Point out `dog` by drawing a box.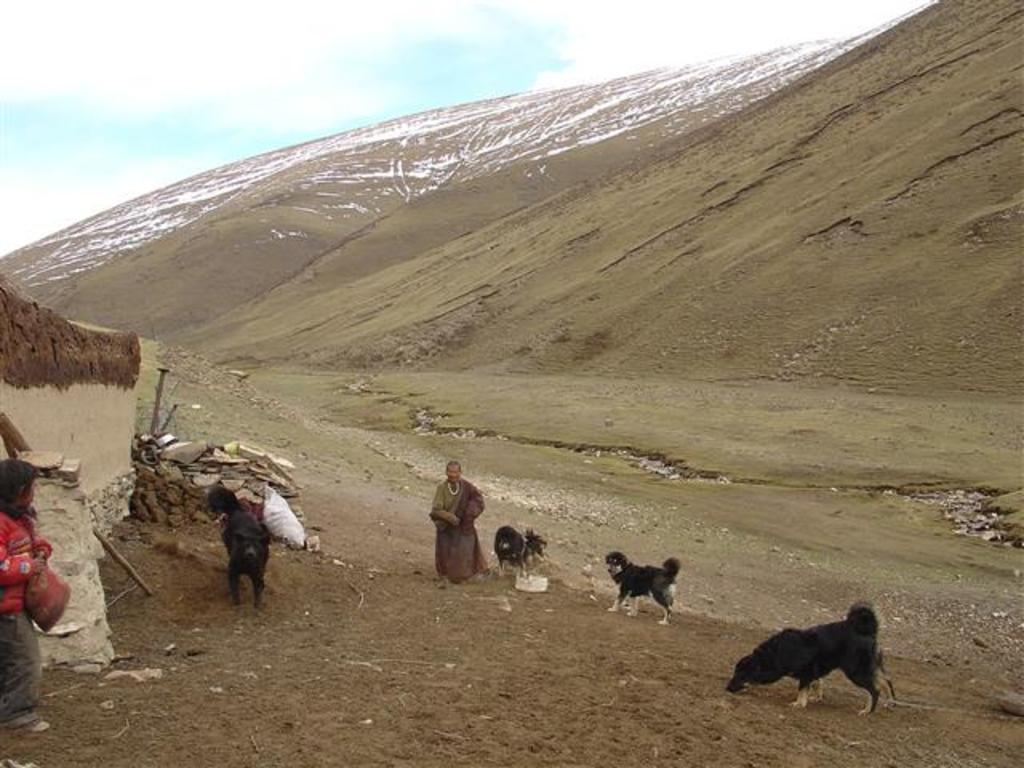
pyautogui.locateOnScreen(202, 478, 270, 605).
